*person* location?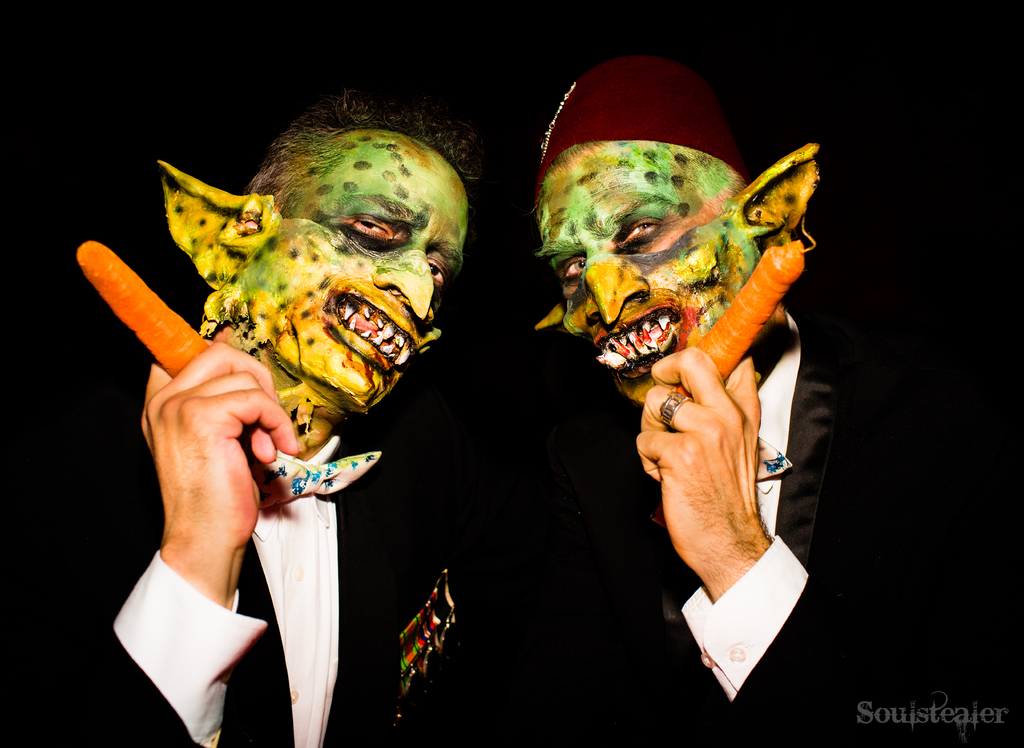
bbox=[458, 63, 999, 747]
